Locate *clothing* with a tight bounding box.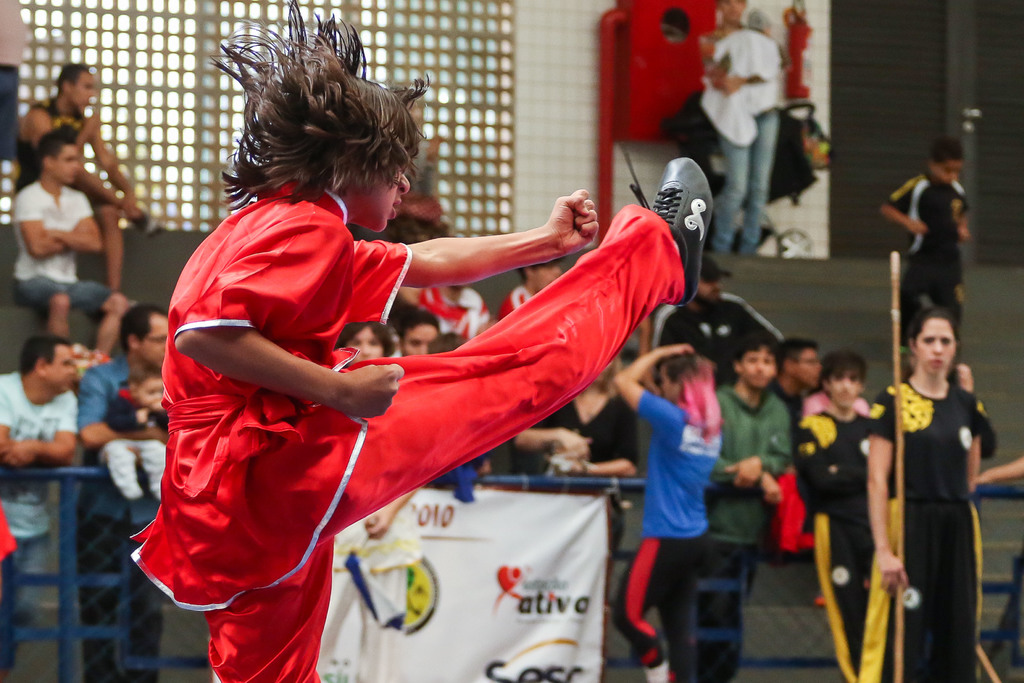
box(495, 277, 535, 325).
